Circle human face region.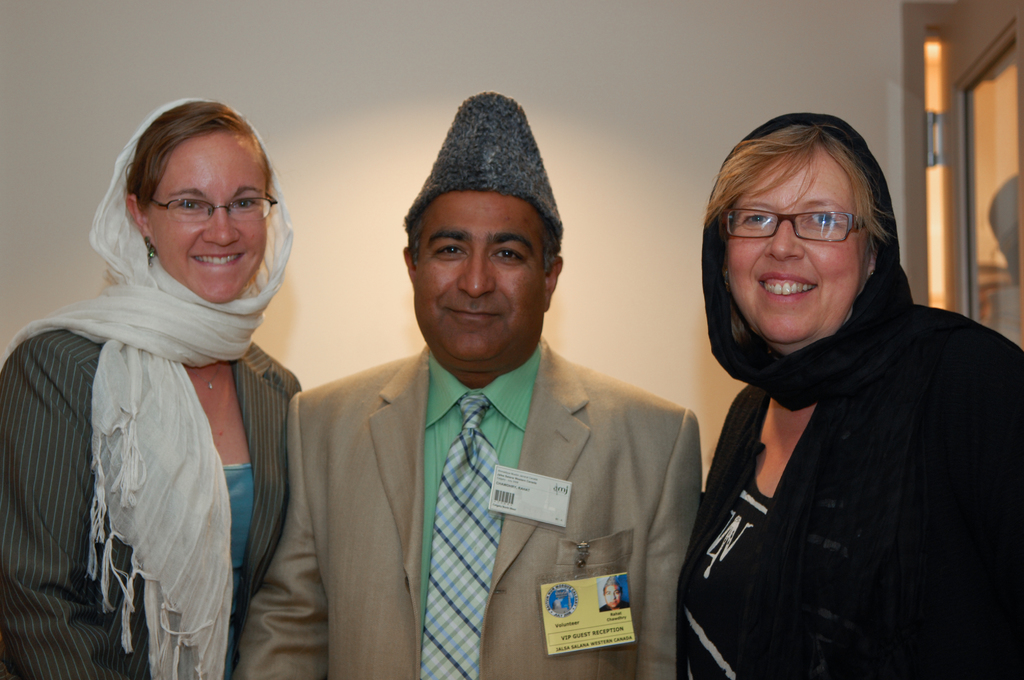
Region: (left=716, top=140, right=875, bottom=343).
